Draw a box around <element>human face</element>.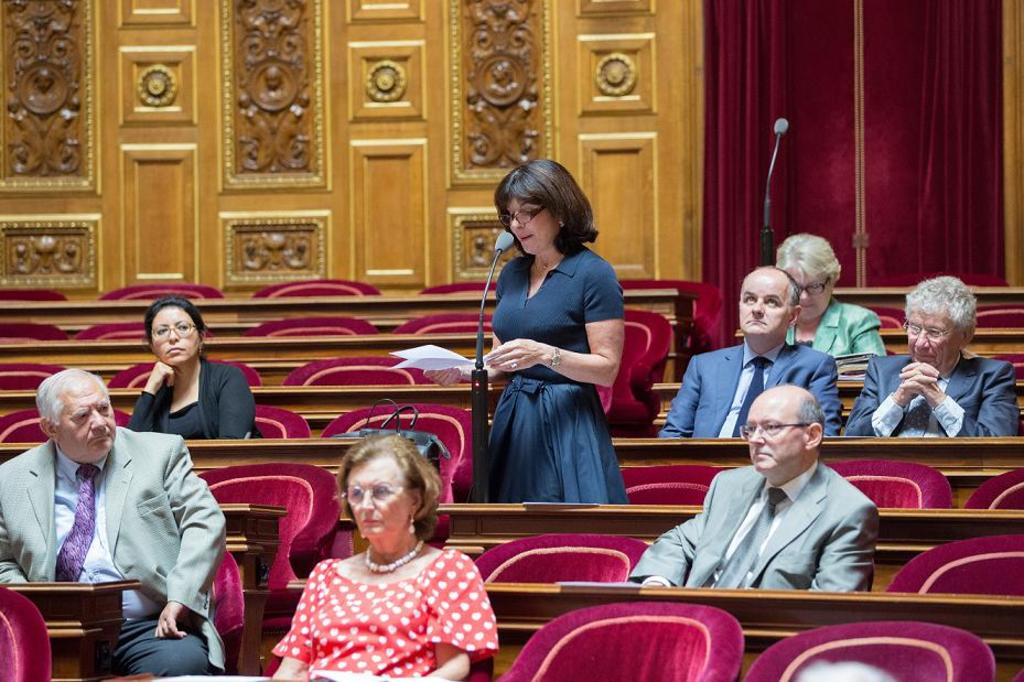
detection(907, 308, 961, 374).
